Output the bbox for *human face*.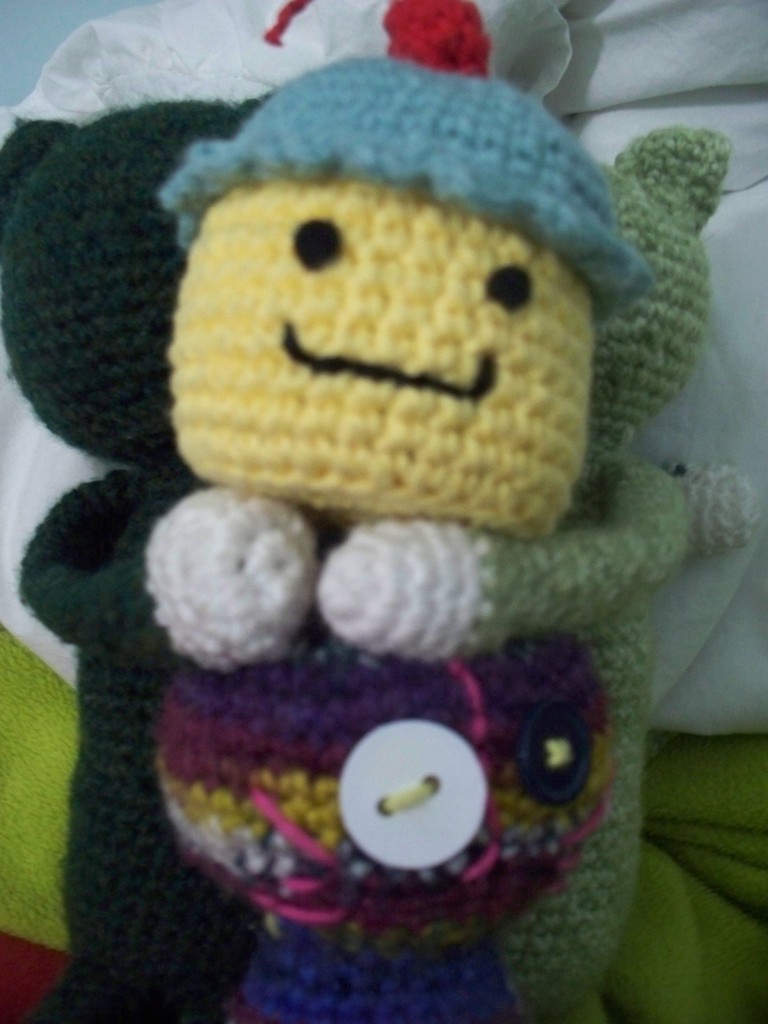
left=166, top=177, right=593, bottom=544.
